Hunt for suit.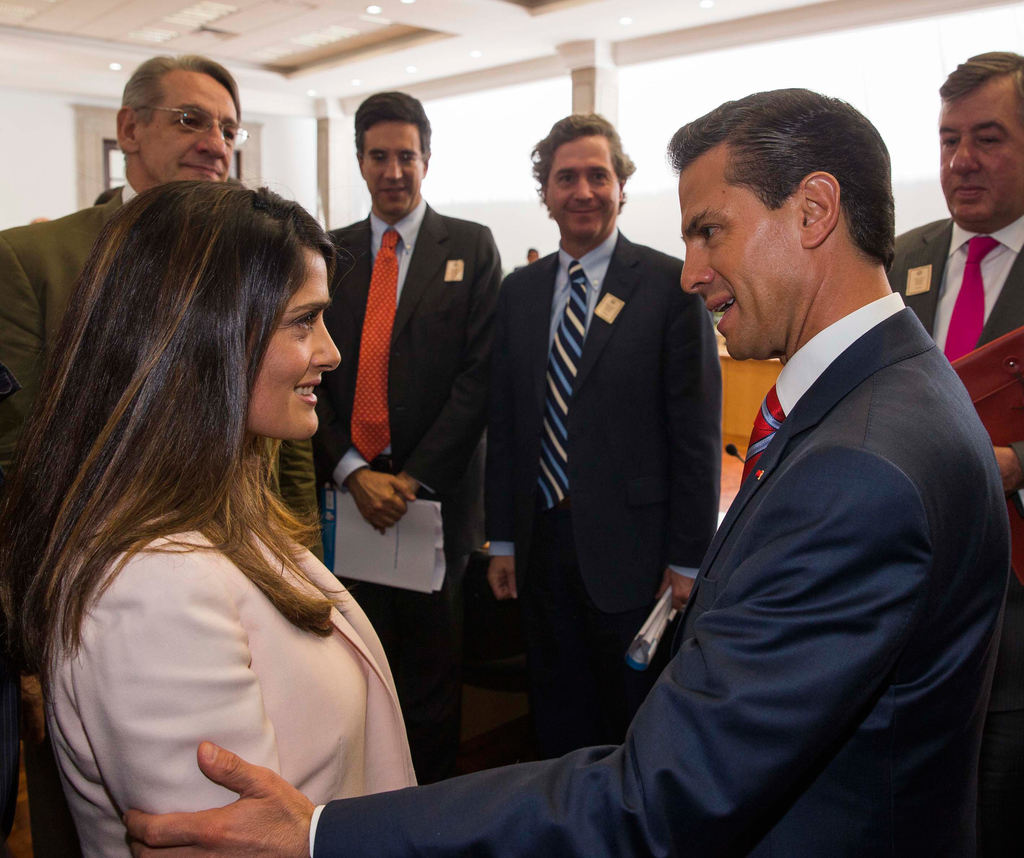
Hunted down at BBox(309, 305, 1010, 857).
